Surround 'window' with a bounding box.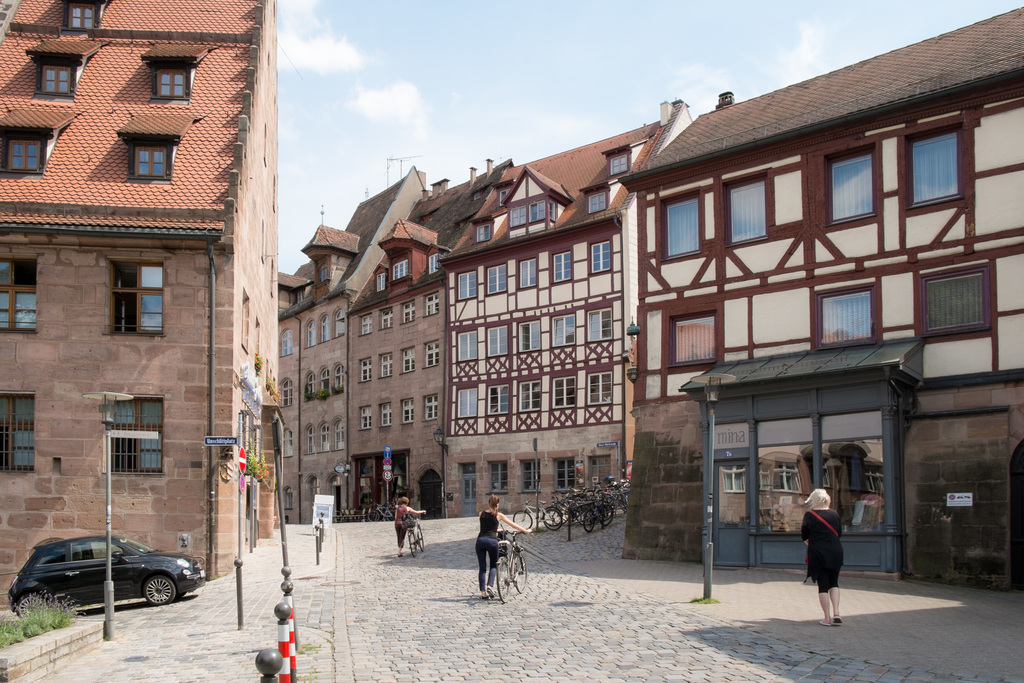
(112, 263, 164, 334).
